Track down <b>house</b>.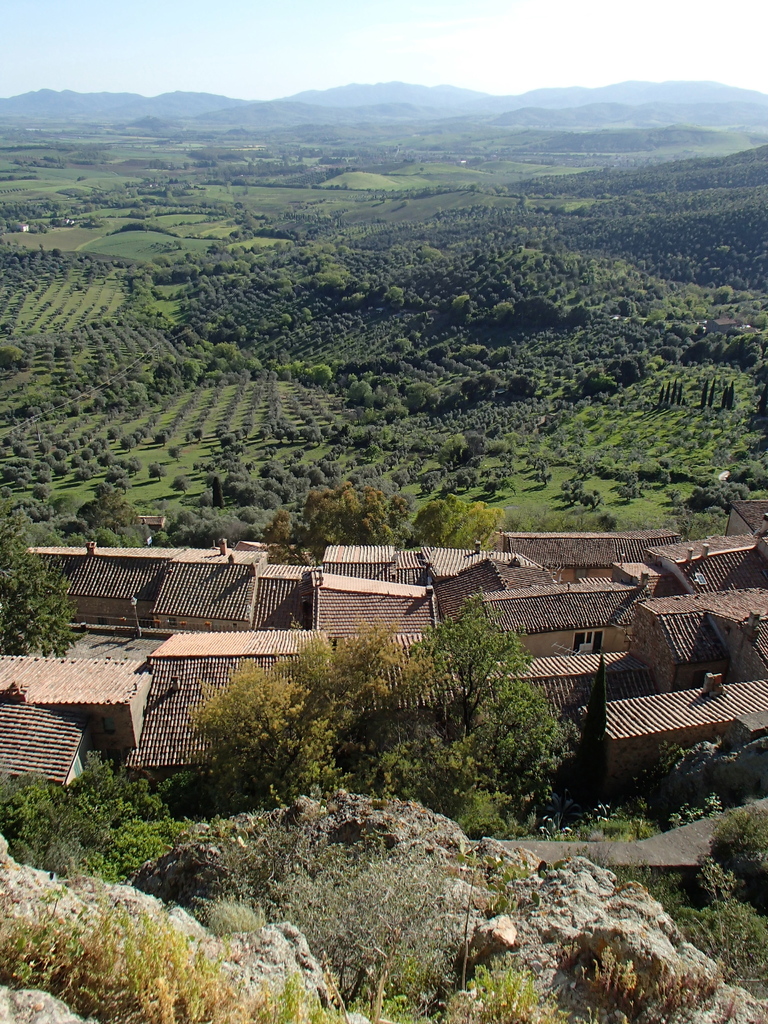
Tracked to 170,547,264,631.
